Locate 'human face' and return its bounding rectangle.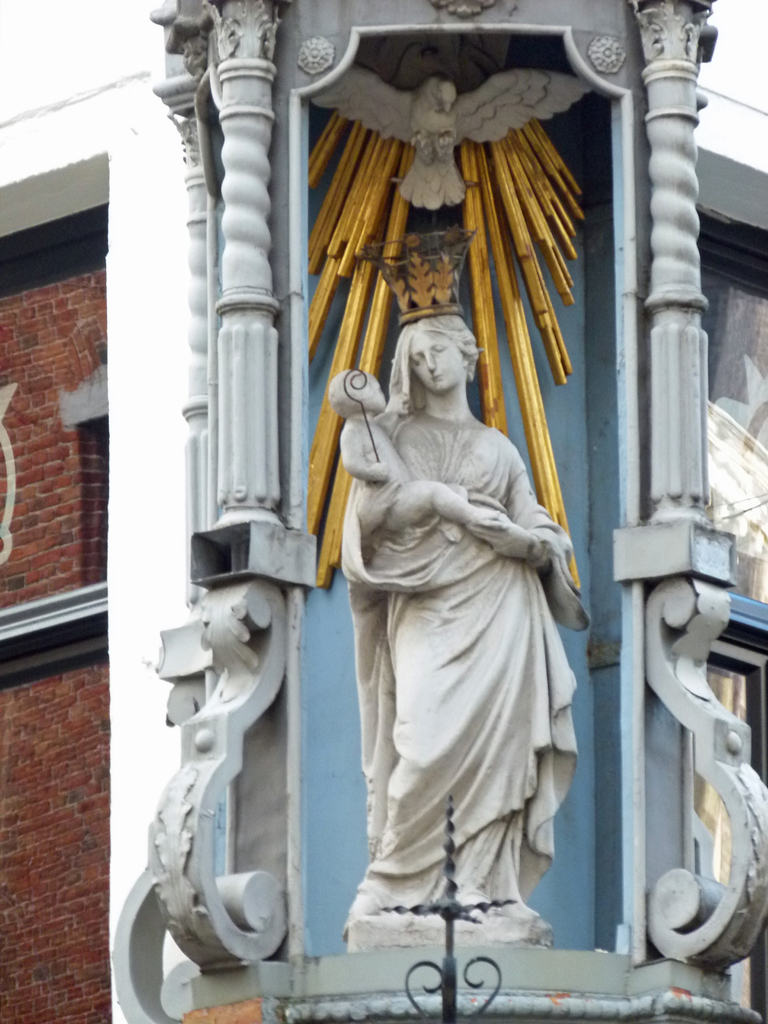
413:332:466:395.
